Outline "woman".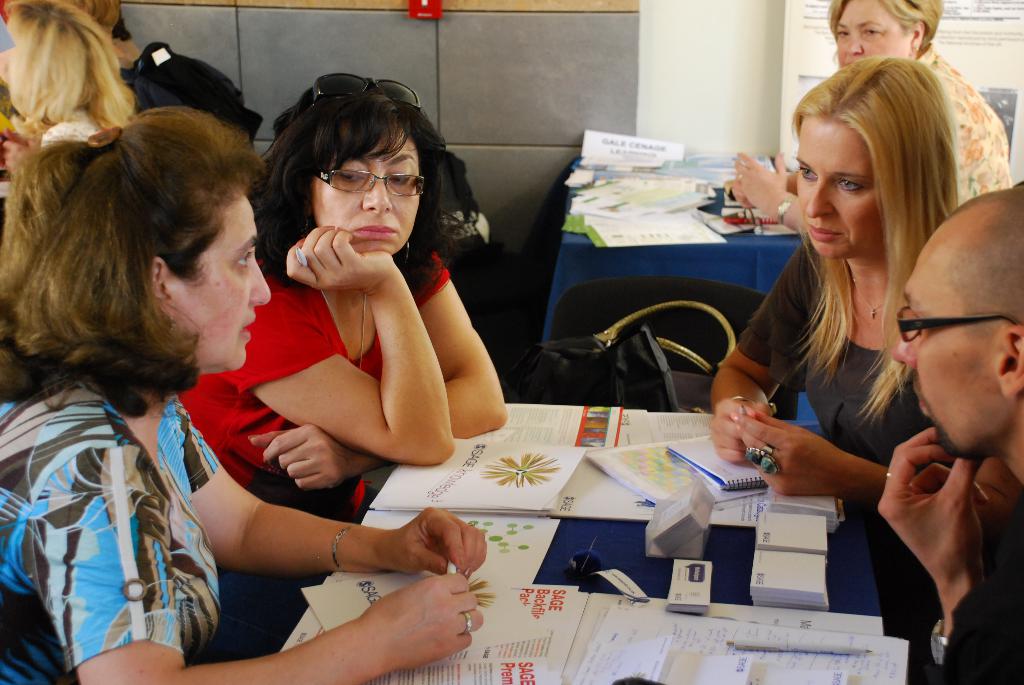
Outline: 0:107:485:684.
